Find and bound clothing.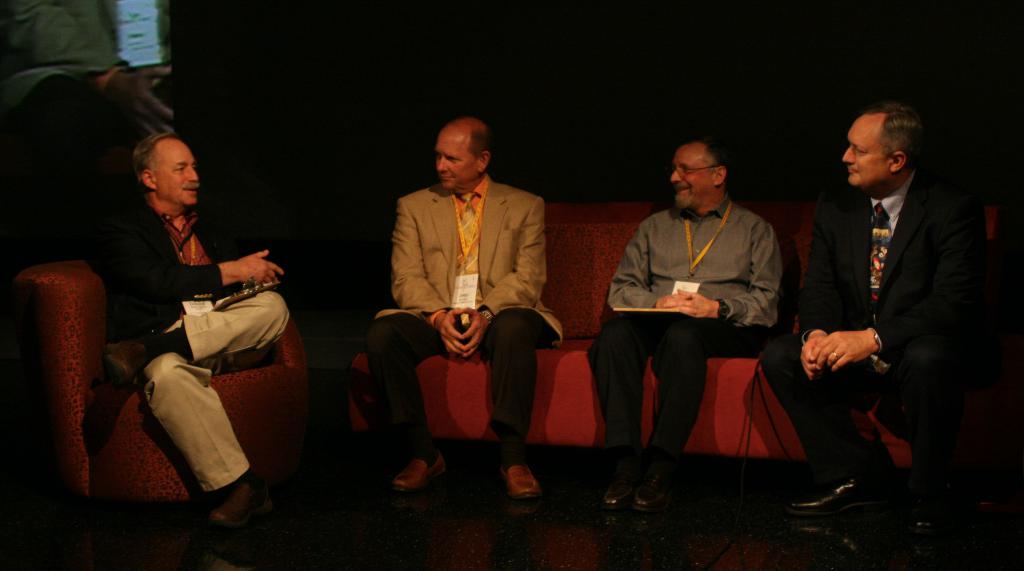
Bound: (left=383, top=172, right=579, bottom=470).
